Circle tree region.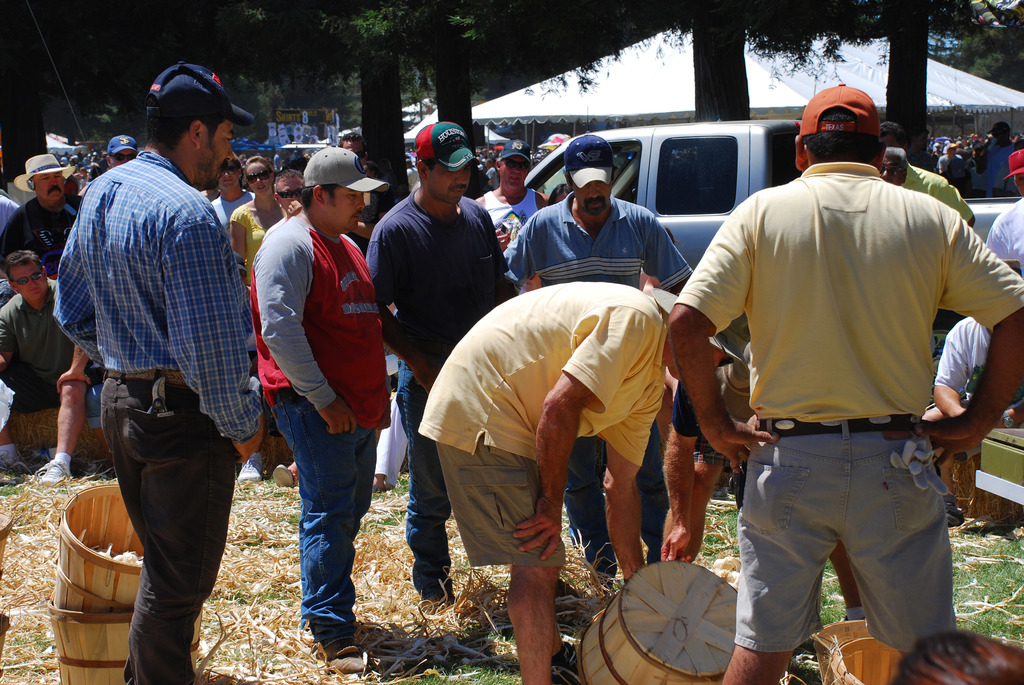
Region: bbox(692, 0, 750, 118).
